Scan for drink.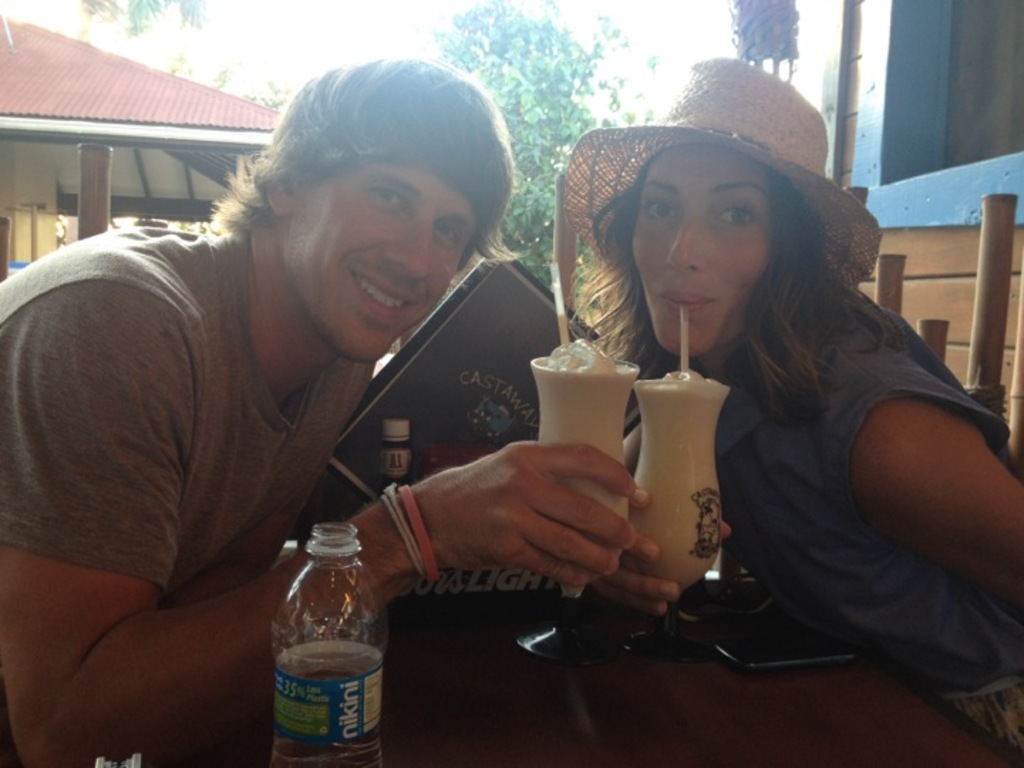
Scan result: [x1=533, y1=333, x2=639, y2=658].
